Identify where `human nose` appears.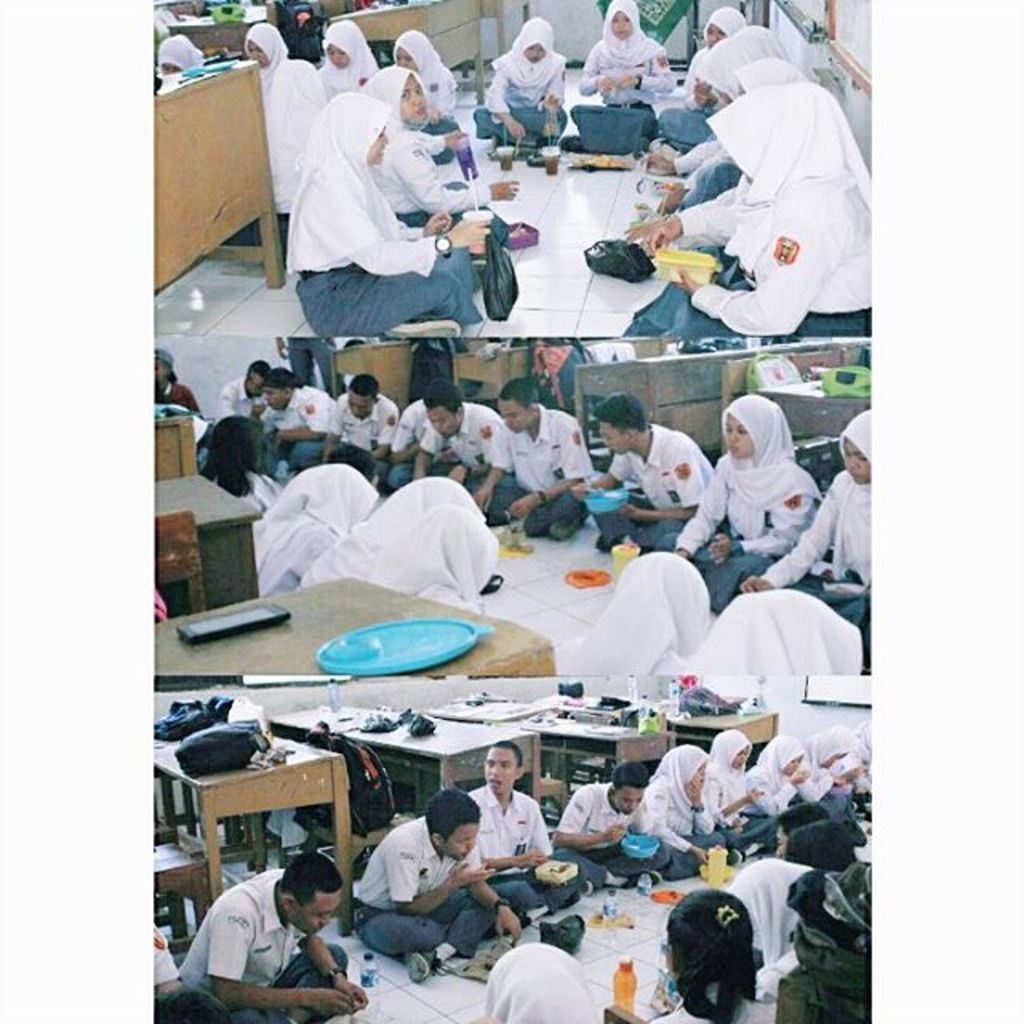
Appears at detection(330, 48, 338, 59).
